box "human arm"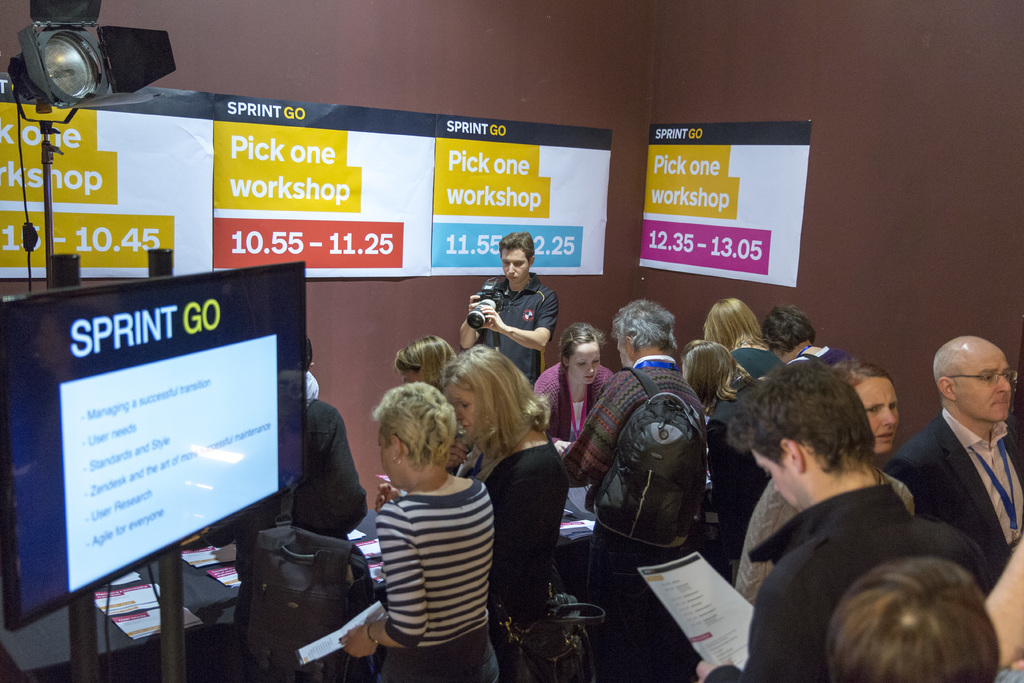
left=532, top=371, right=579, bottom=457
